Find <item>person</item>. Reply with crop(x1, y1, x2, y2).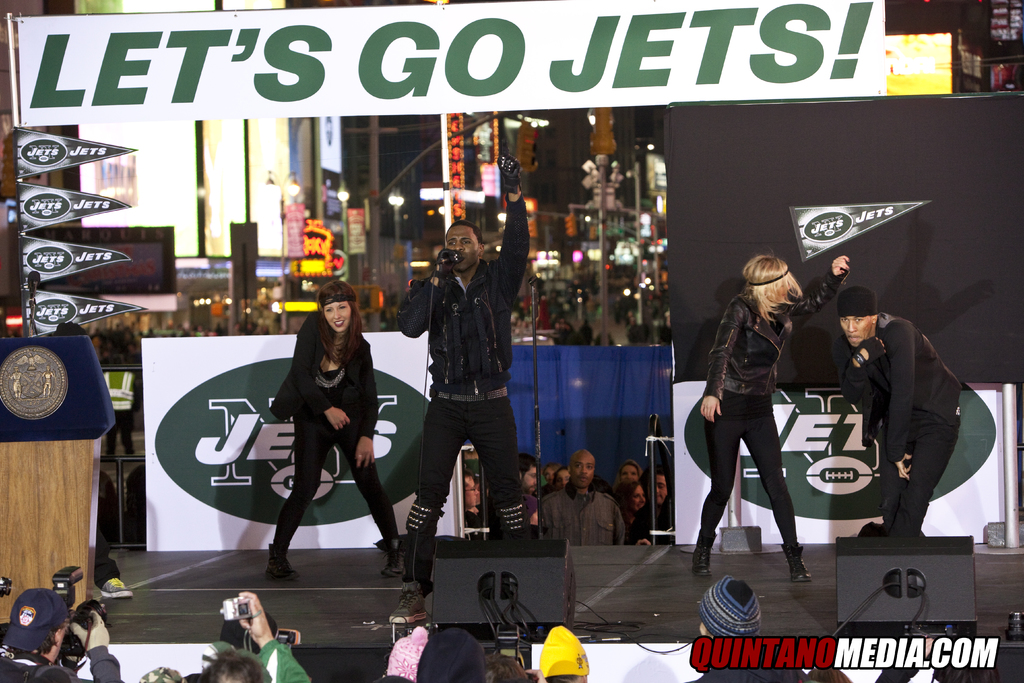
crop(845, 280, 963, 544).
